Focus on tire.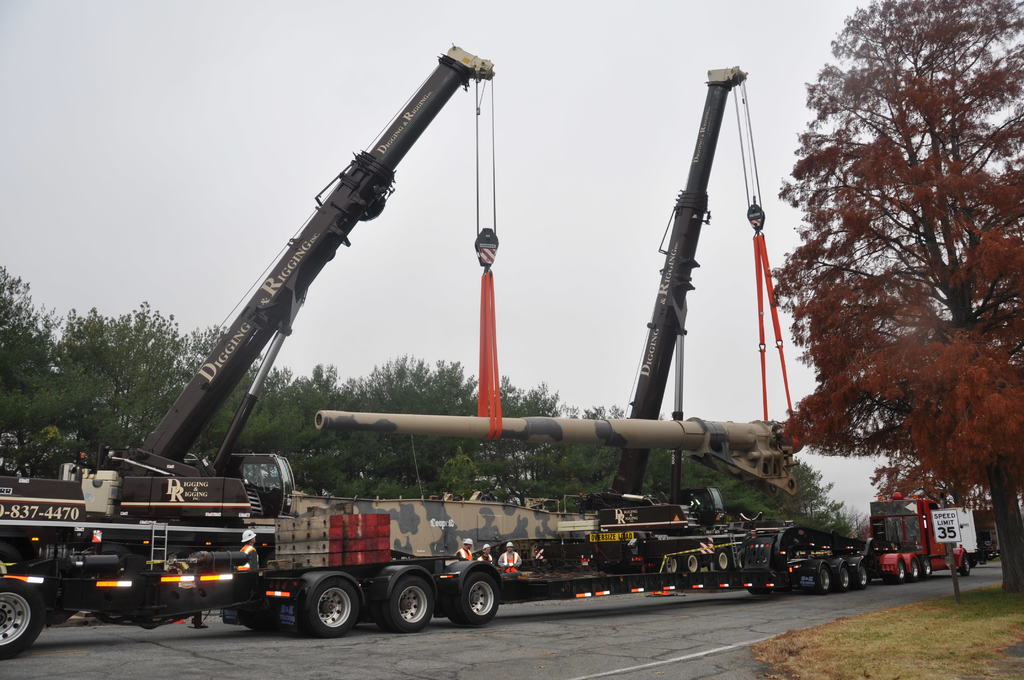
Focused at 855/567/872/587.
